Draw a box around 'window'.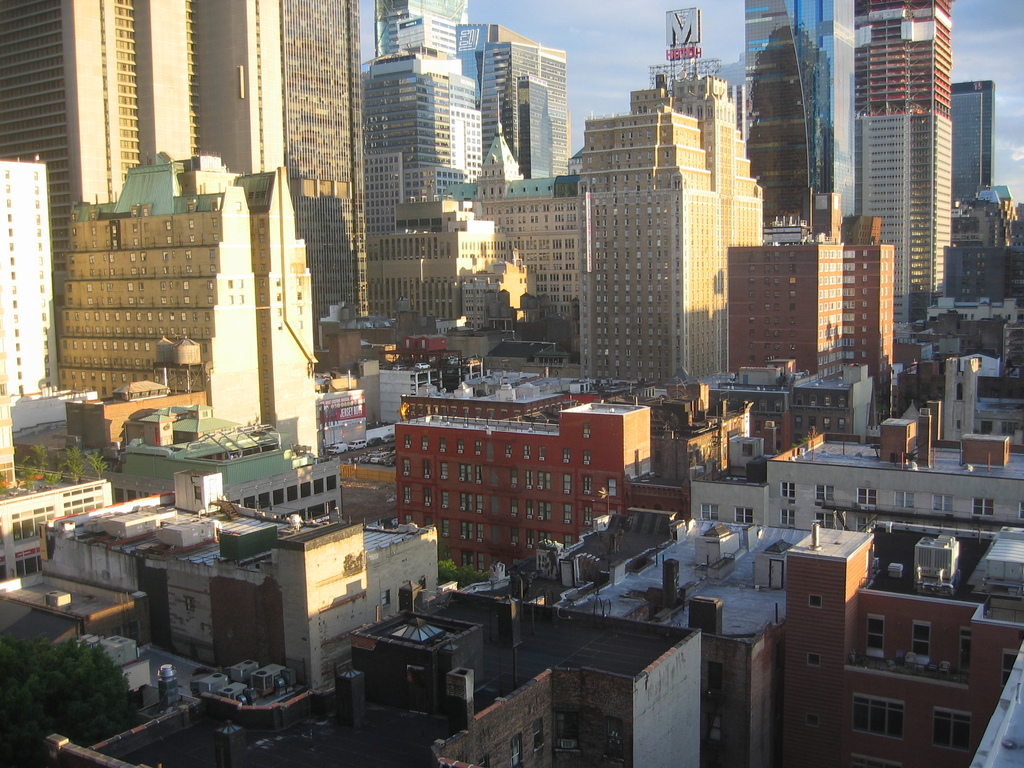
[x1=422, y1=436, x2=431, y2=449].
